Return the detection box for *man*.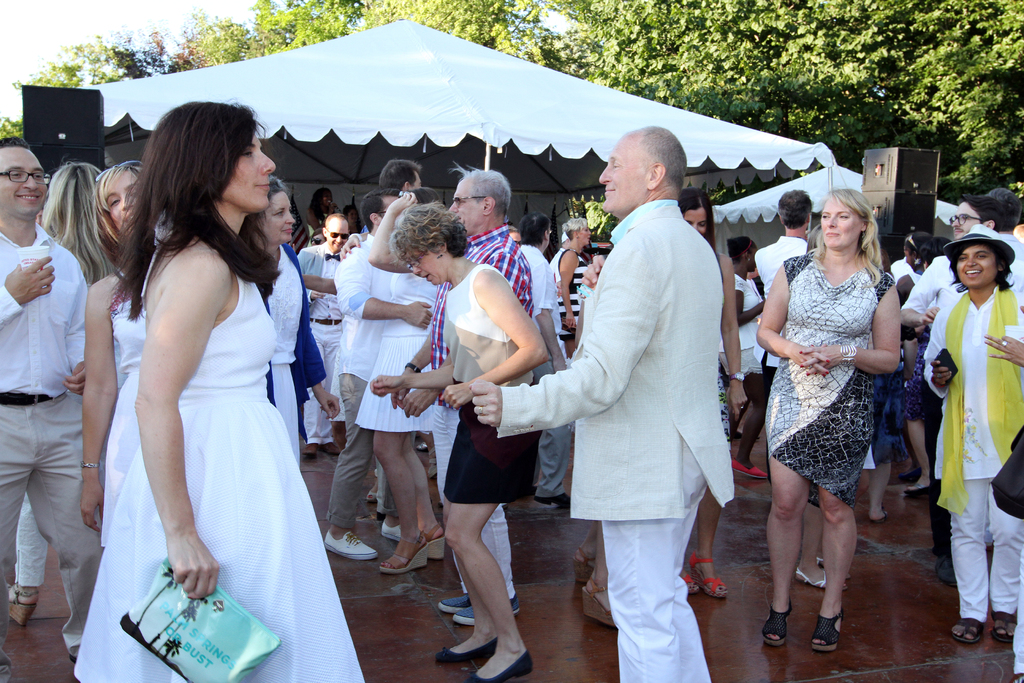
902, 195, 1012, 585.
